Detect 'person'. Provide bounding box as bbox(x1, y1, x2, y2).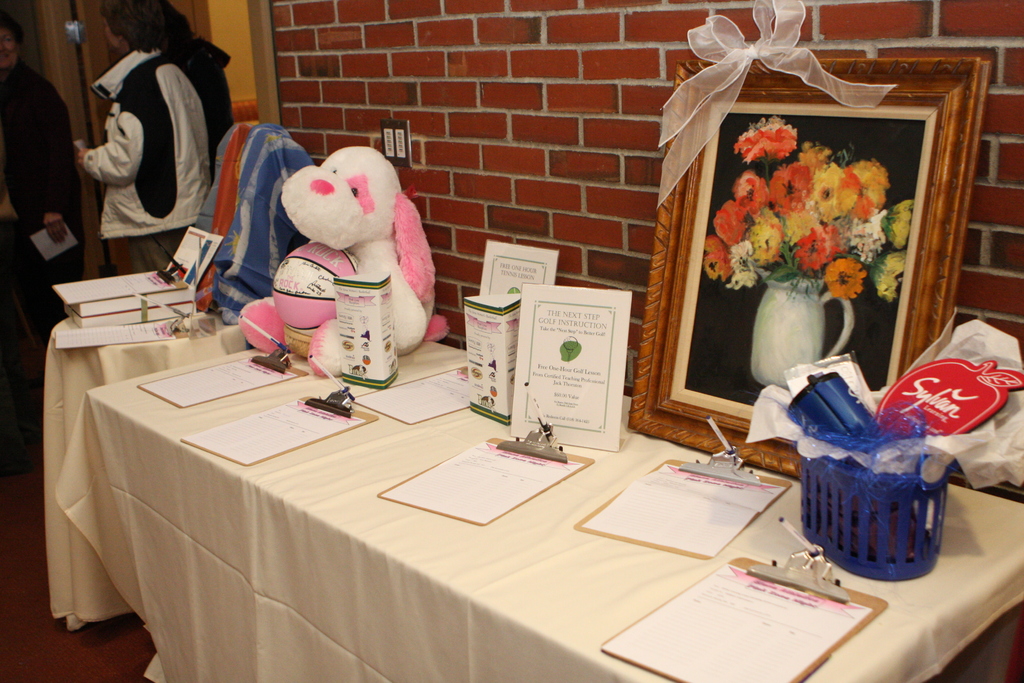
bbox(0, 19, 81, 344).
